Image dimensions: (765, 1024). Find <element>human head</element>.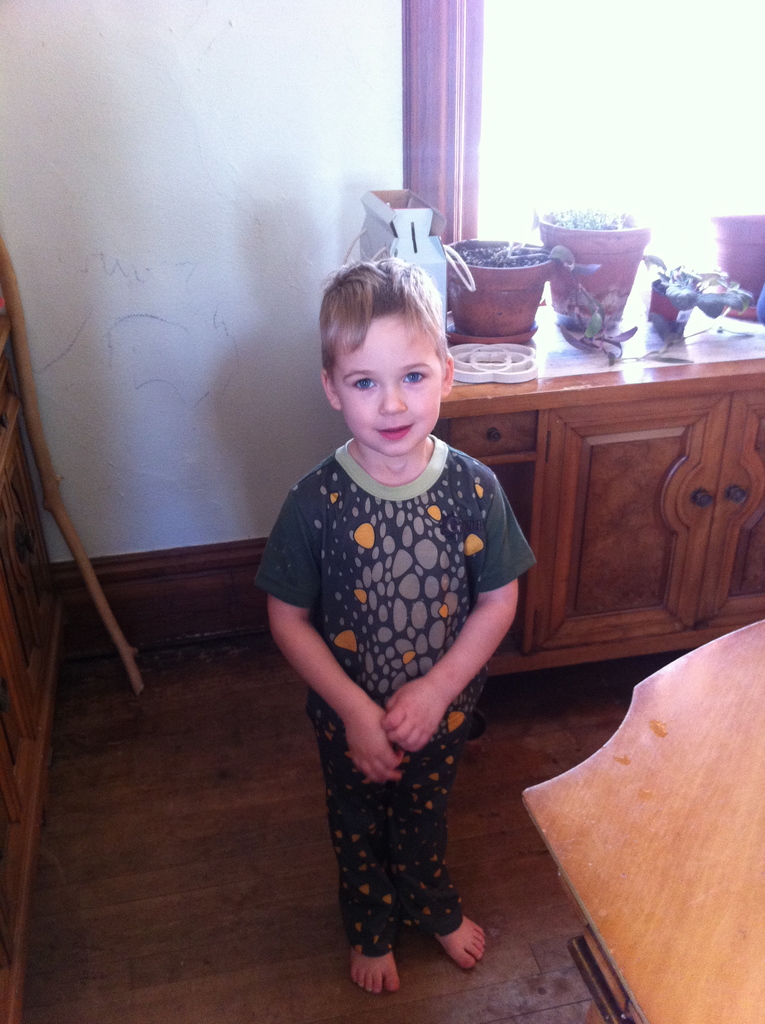
bbox=(322, 247, 471, 465).
